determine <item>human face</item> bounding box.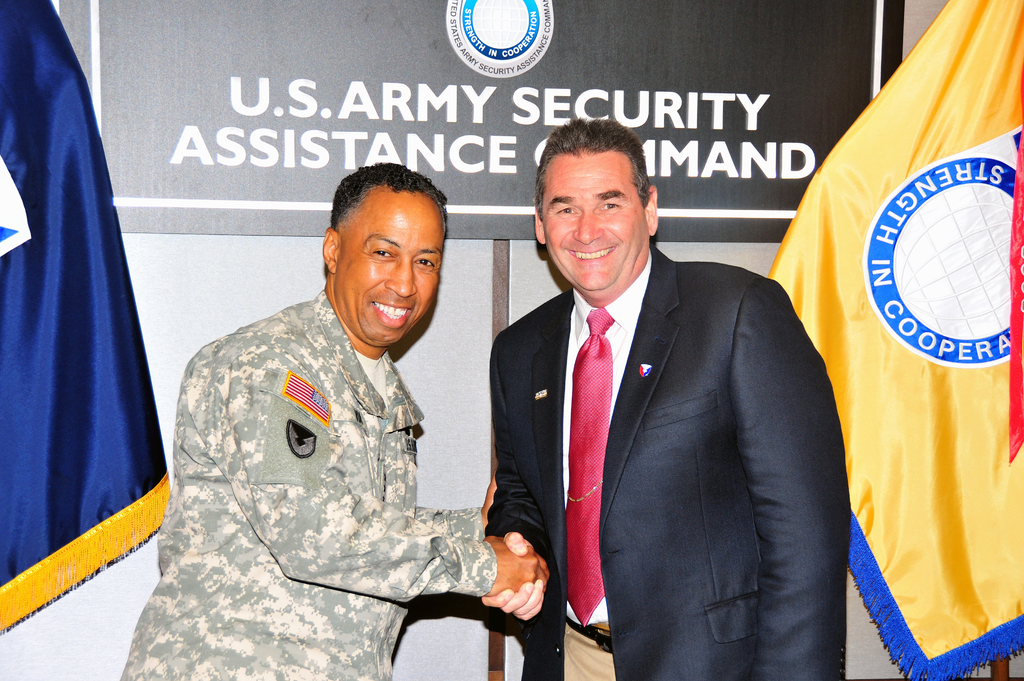
Determined: [541,147,645,291].
